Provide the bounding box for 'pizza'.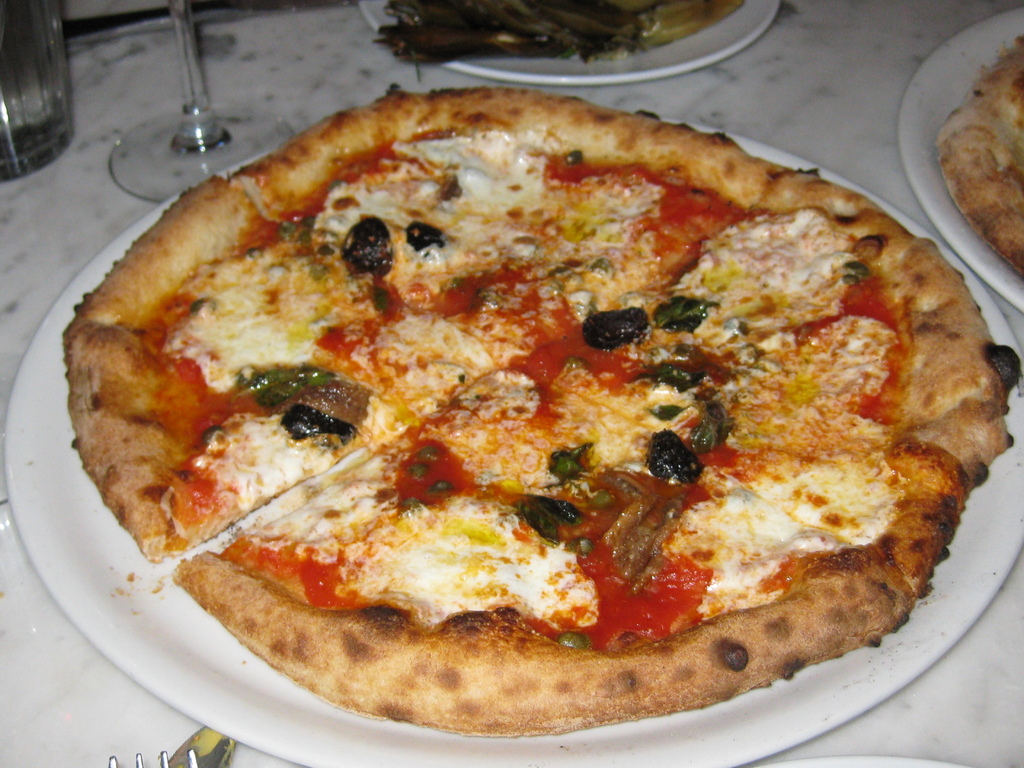
box=[938, 35, 1023, 280].
